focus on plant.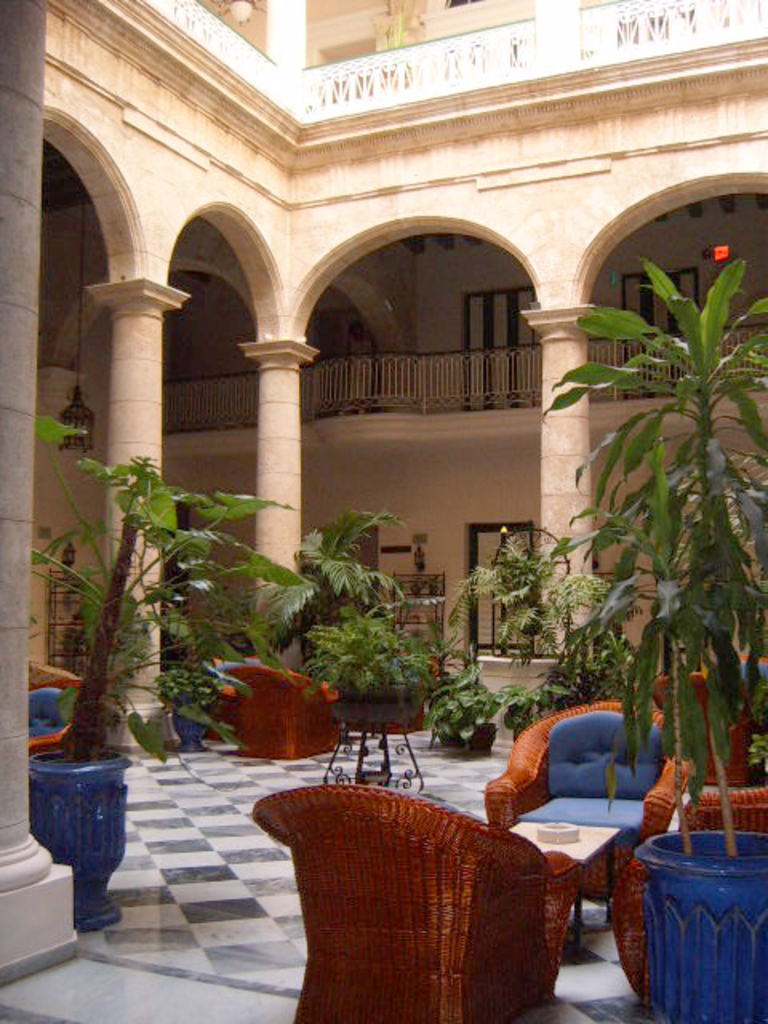
Focused at (304,613,462,702).
